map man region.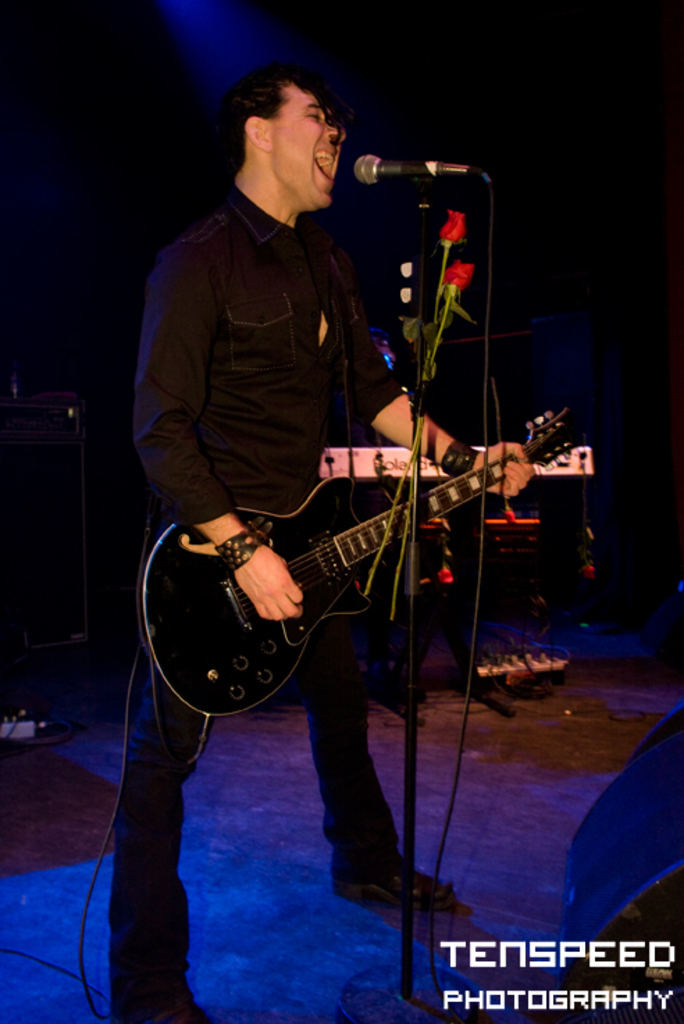
Mapped to {"x1": 107, "y1": 67, "x2": 535, "y2": 1023}.
